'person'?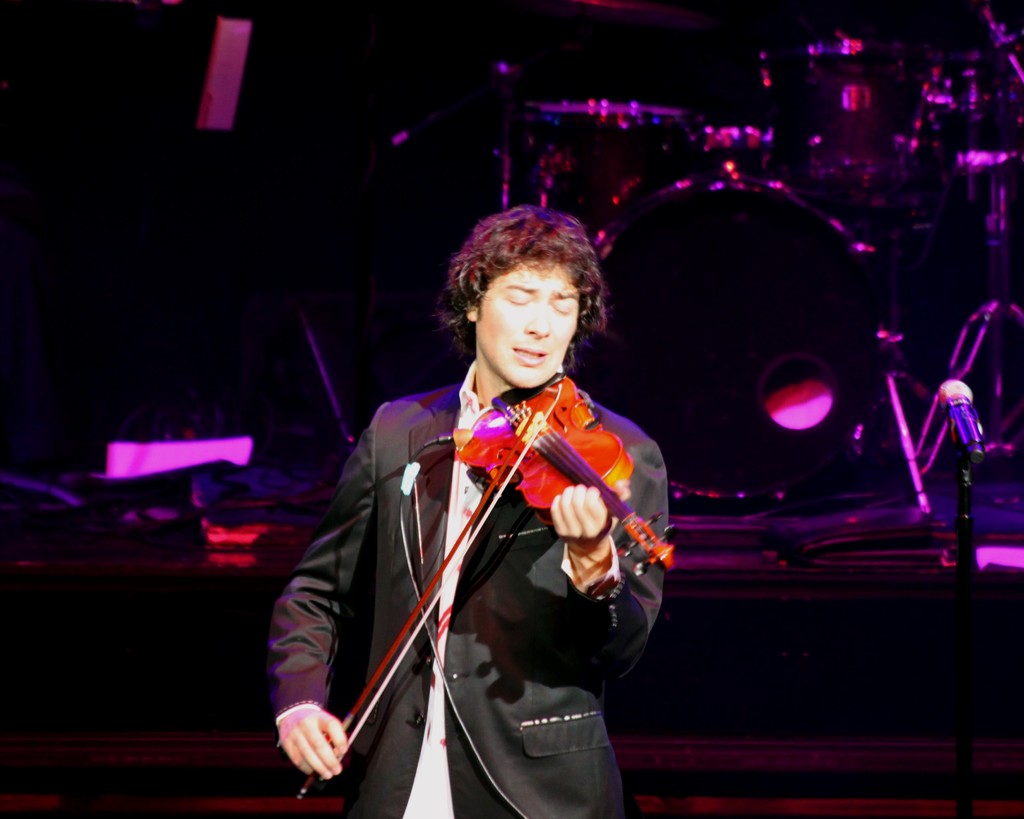
301,230,652,803
